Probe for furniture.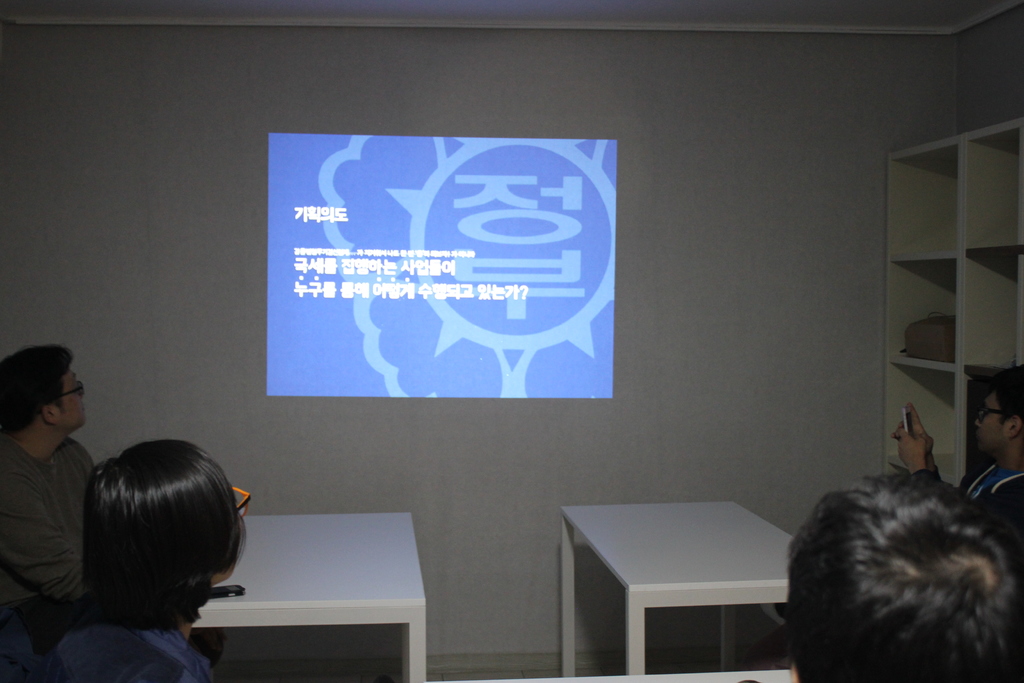
Probe result: {"x1": 559, "y1": 495, "x2": 792, "y2": 673}.
